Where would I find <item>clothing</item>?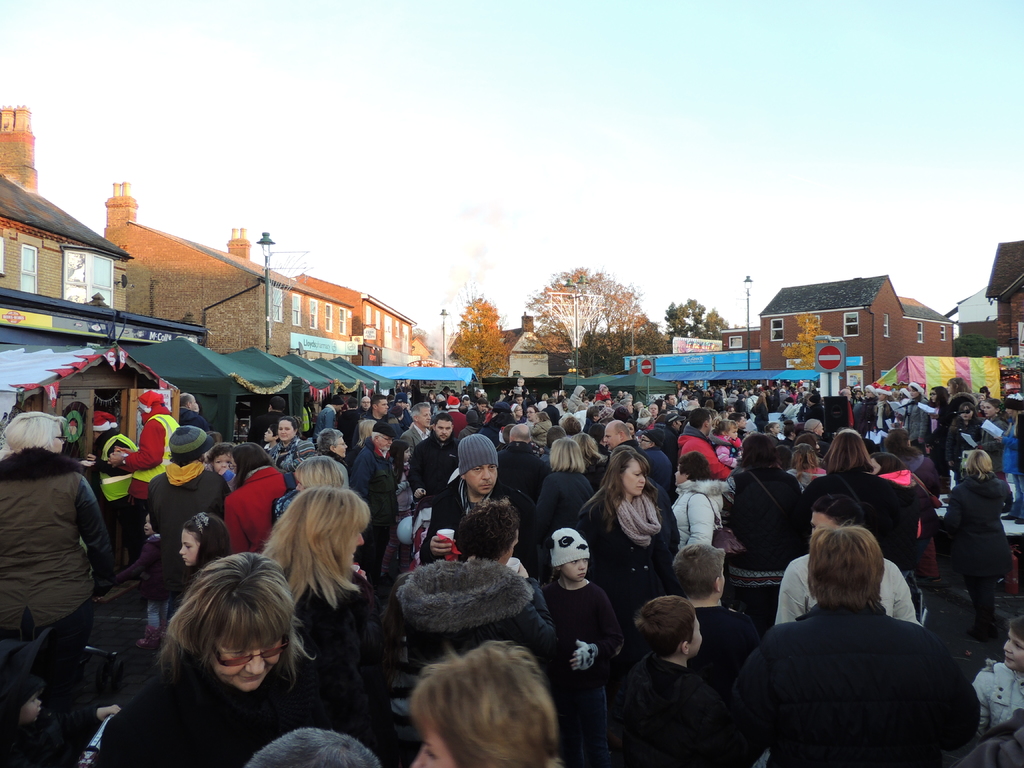
At <bbox>734, 557, 974, 766</bbox>.
